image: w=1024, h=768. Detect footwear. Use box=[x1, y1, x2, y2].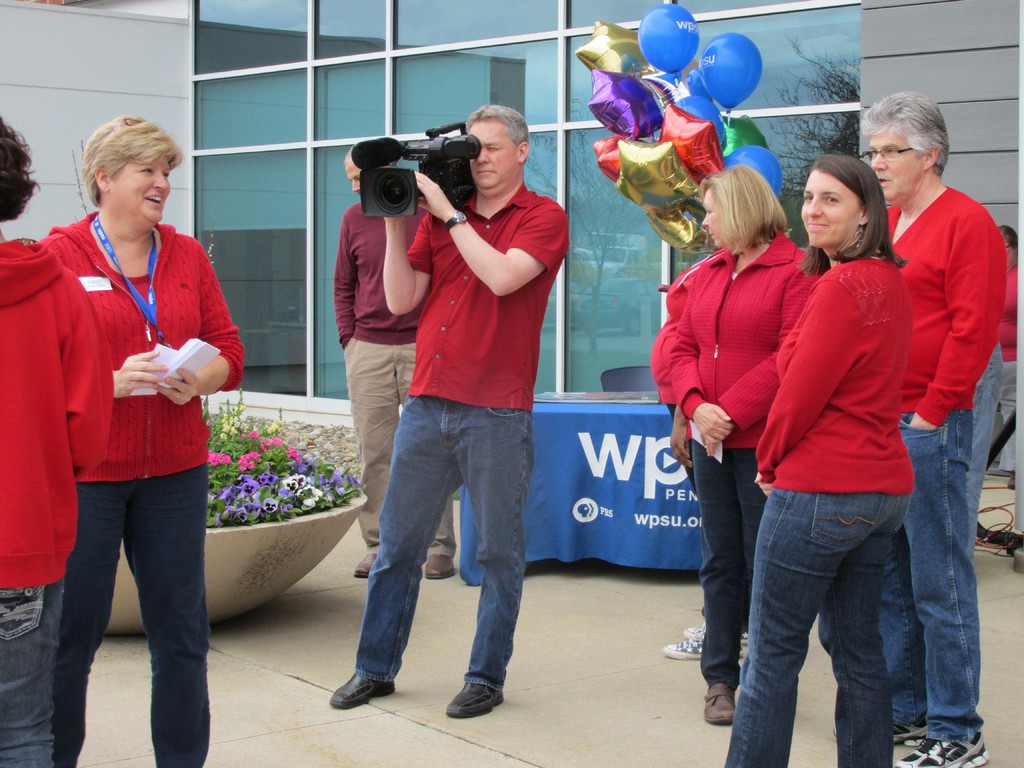
box=[425, 549, 457, 582].
